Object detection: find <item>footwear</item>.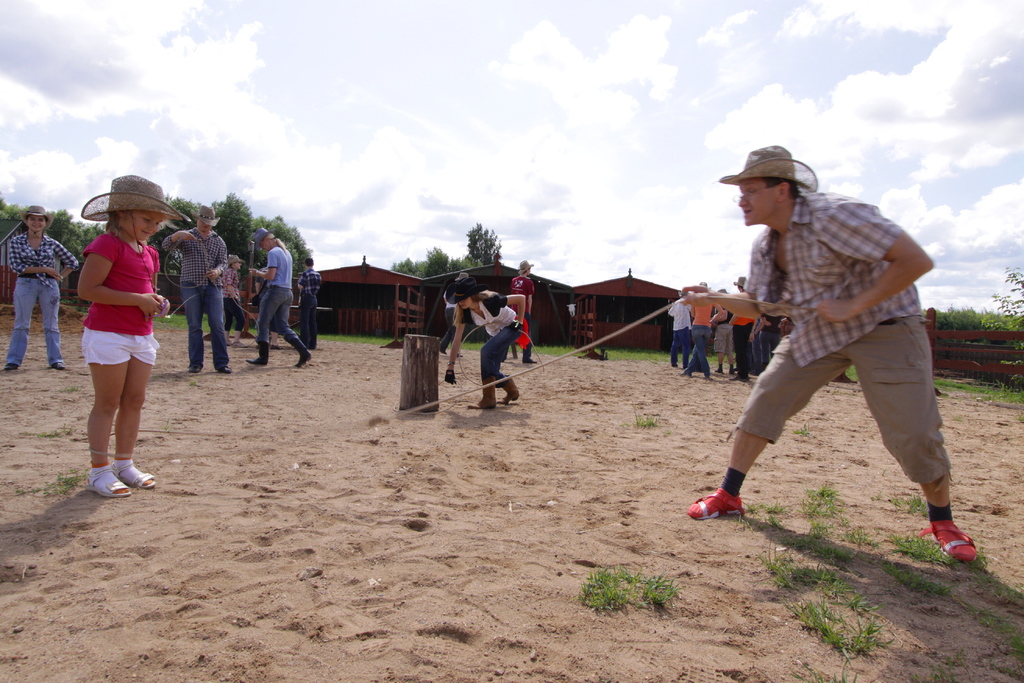
[left=522, top=357, right=538, bottom=365].
